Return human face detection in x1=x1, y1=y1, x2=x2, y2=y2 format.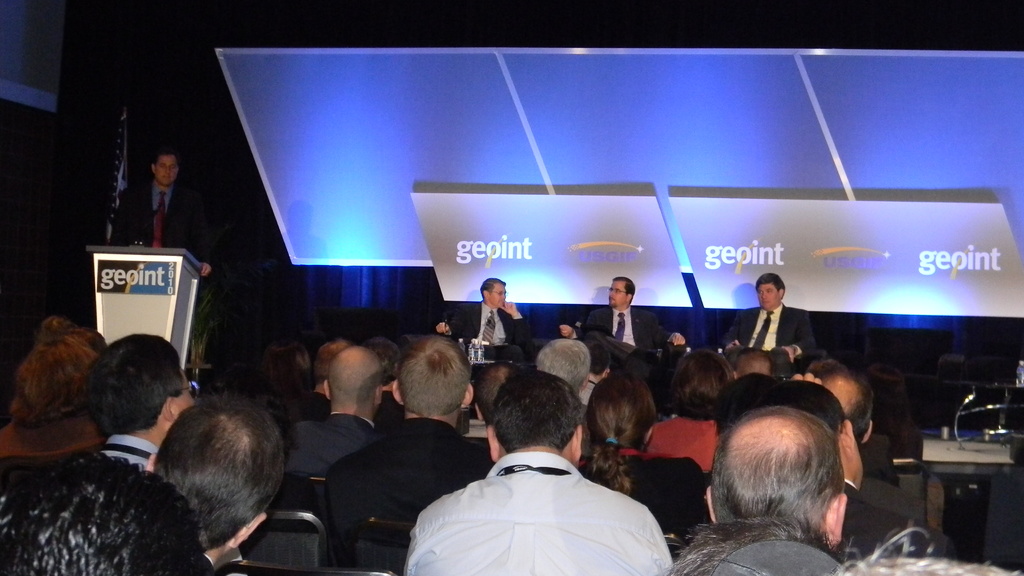
x1=606, y1=282, x2=624, y2=307.
